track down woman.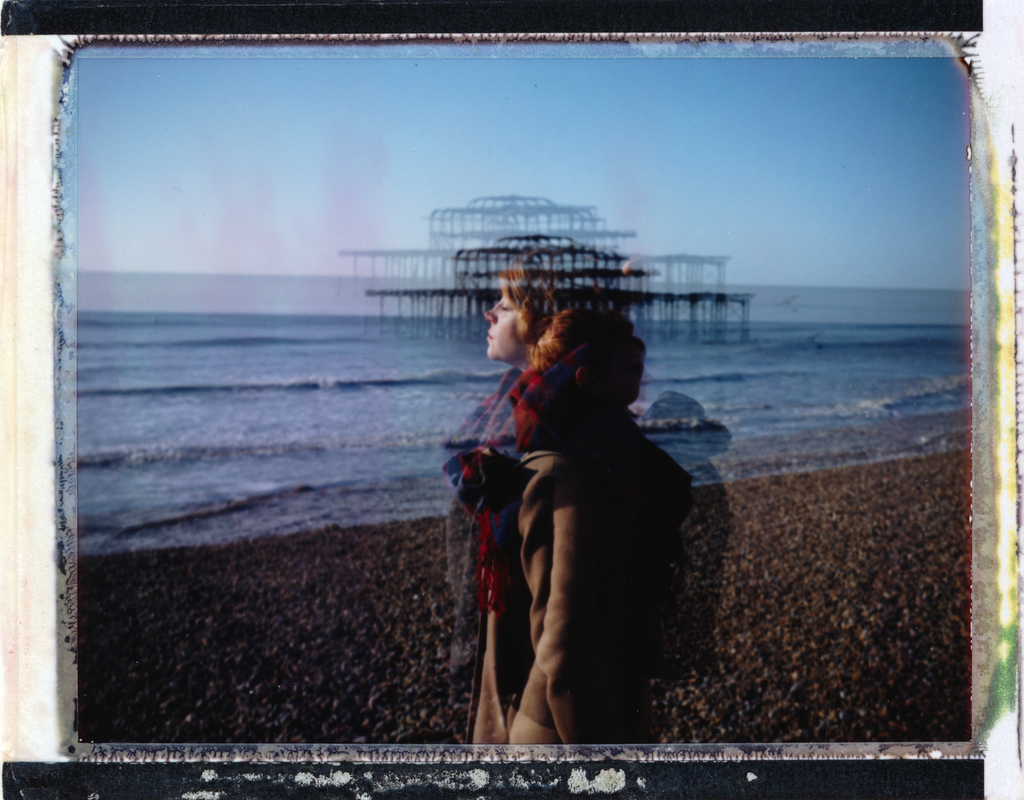
Tracked to [467, 266, 707, 764].
